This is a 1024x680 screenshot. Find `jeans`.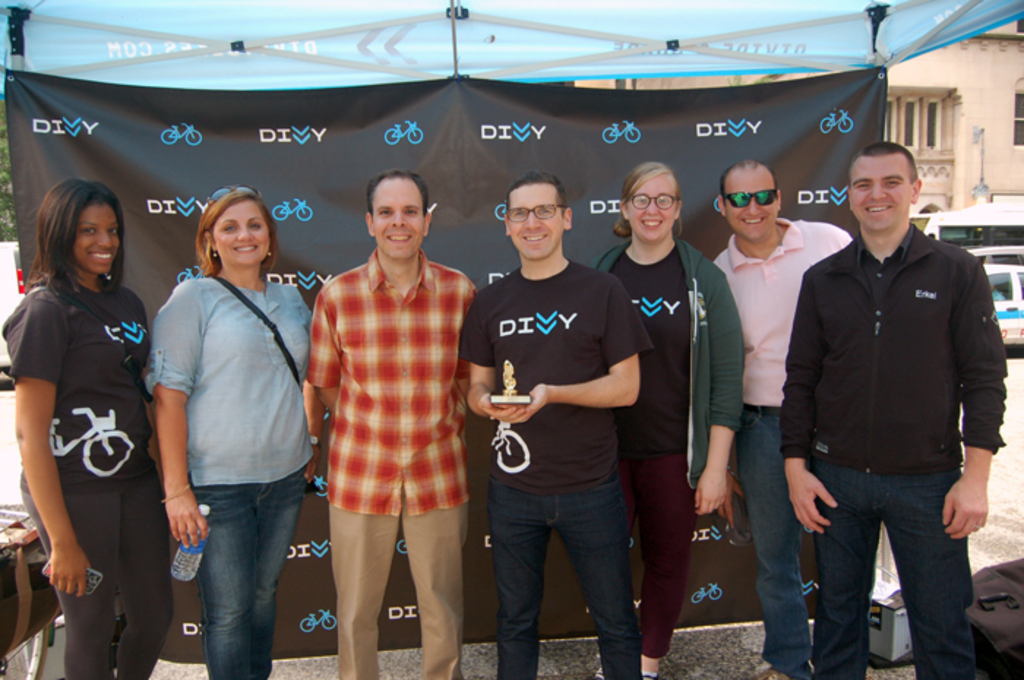
Bounding box: 173, 468, 301, 679.
